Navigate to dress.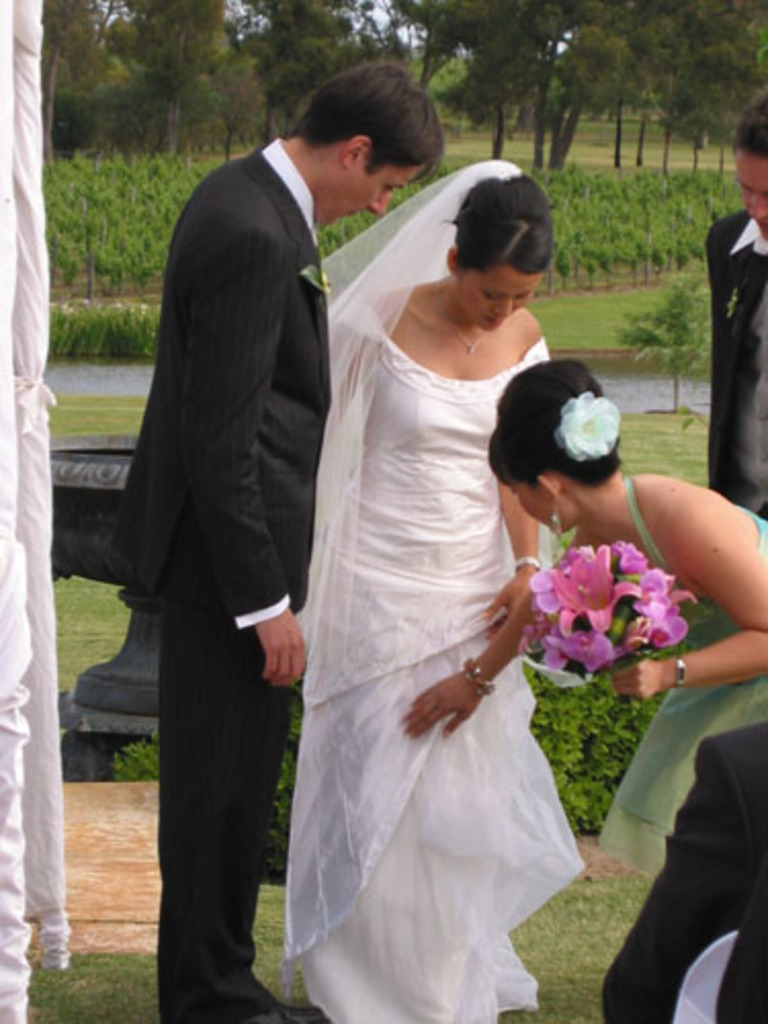
Navigation target: x1=295, y1=301, x2=588, y2=1022.
